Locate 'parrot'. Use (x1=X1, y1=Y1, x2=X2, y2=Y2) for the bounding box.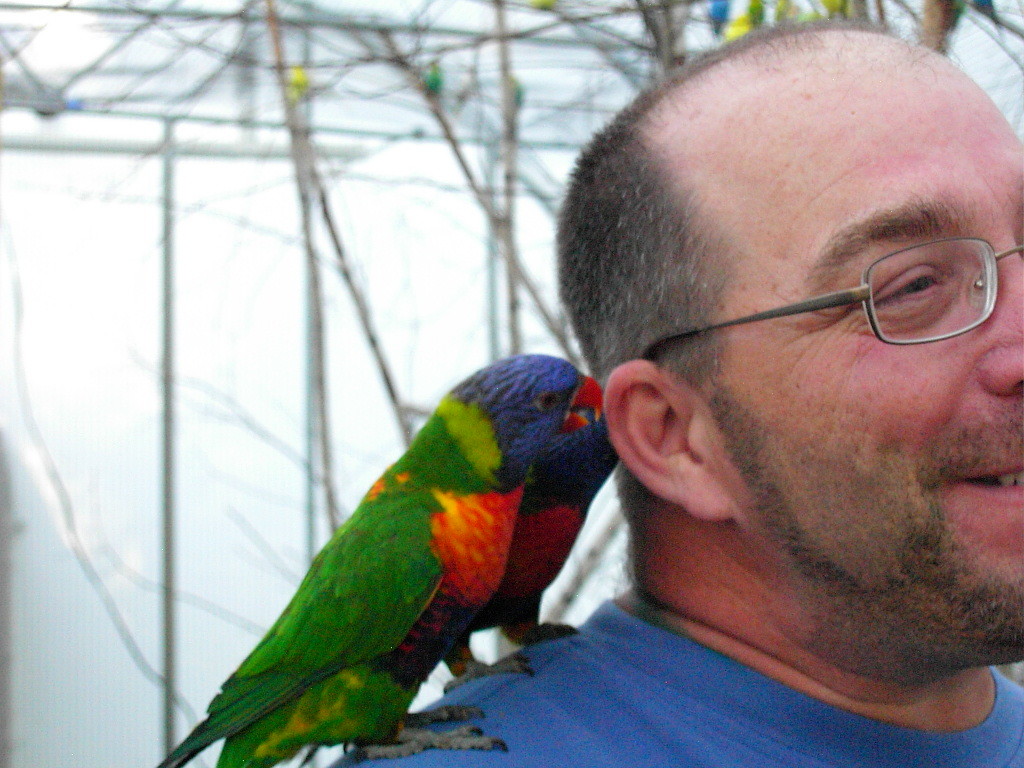
(x1=709, y1=0, x2=733, y2=34).
